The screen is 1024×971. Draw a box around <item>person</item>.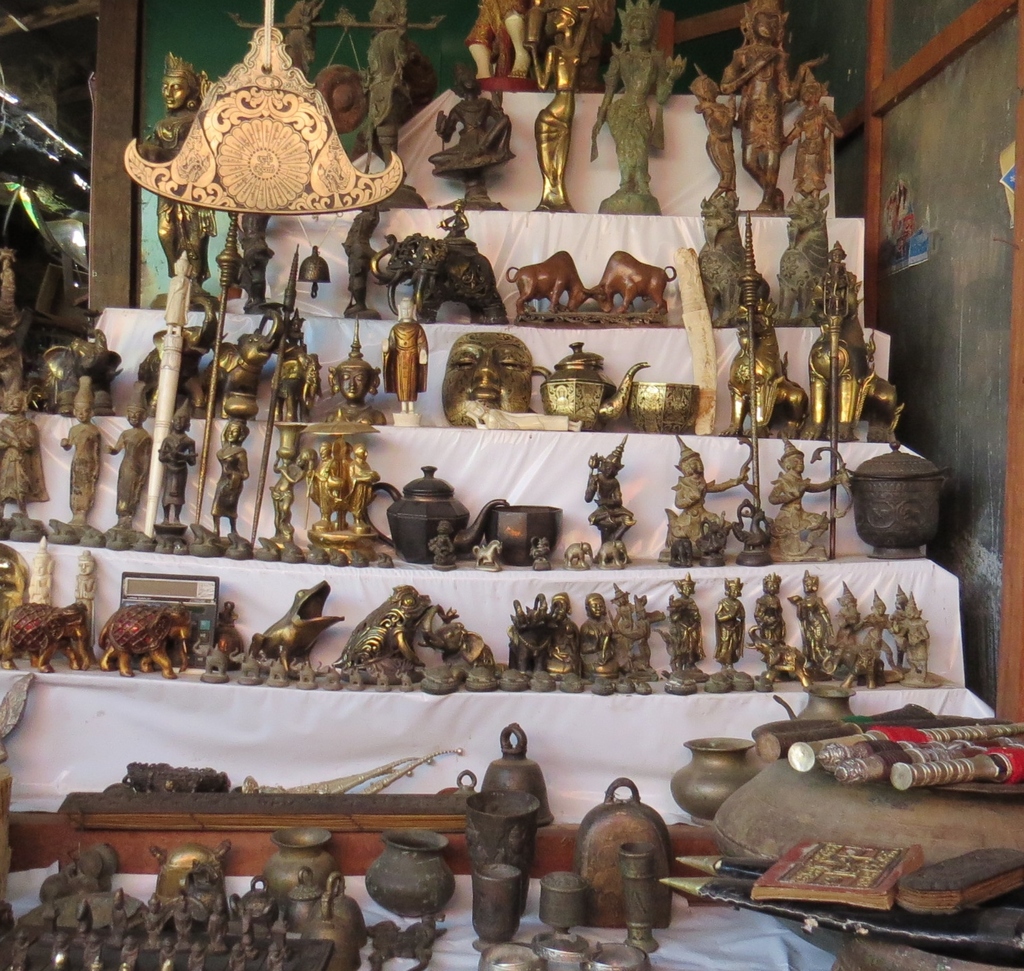
327:321:386:421.
